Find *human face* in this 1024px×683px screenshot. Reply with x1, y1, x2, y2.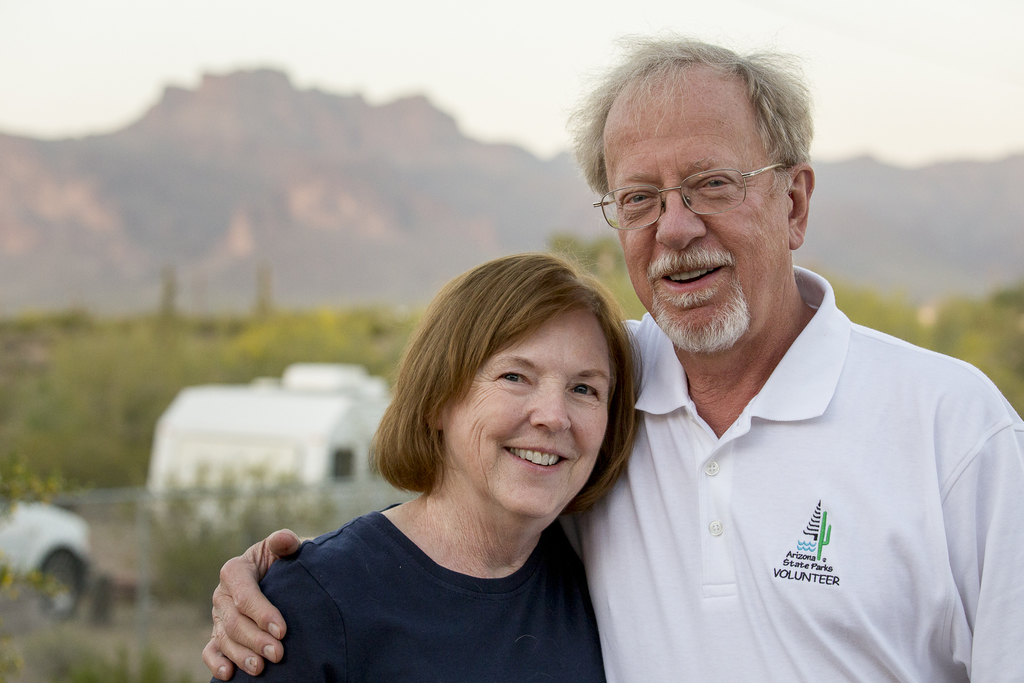
604, 97, 788, 349.
